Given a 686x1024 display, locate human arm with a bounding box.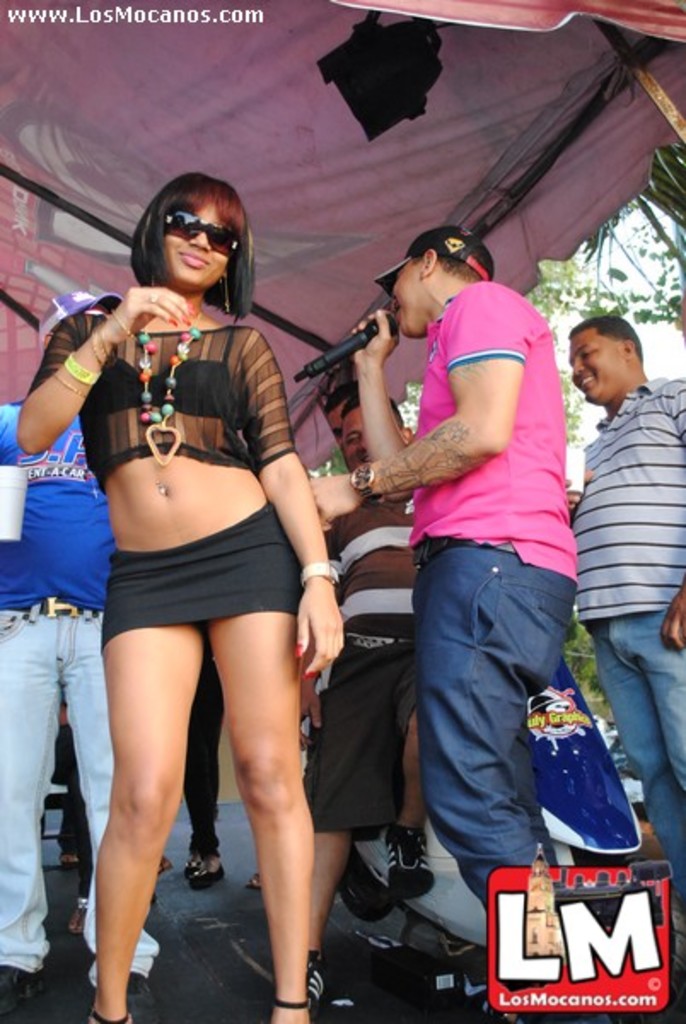
Located: [660, 382, 684, 654].
